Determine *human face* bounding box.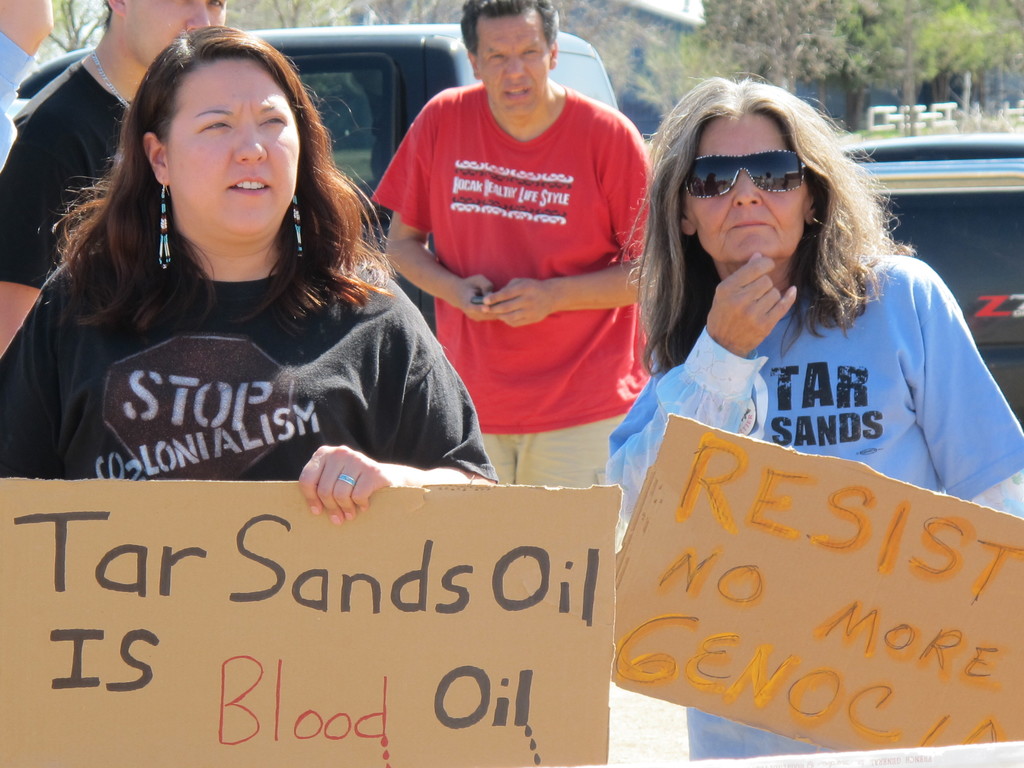
Determined: 477, 12, 554, 118.
